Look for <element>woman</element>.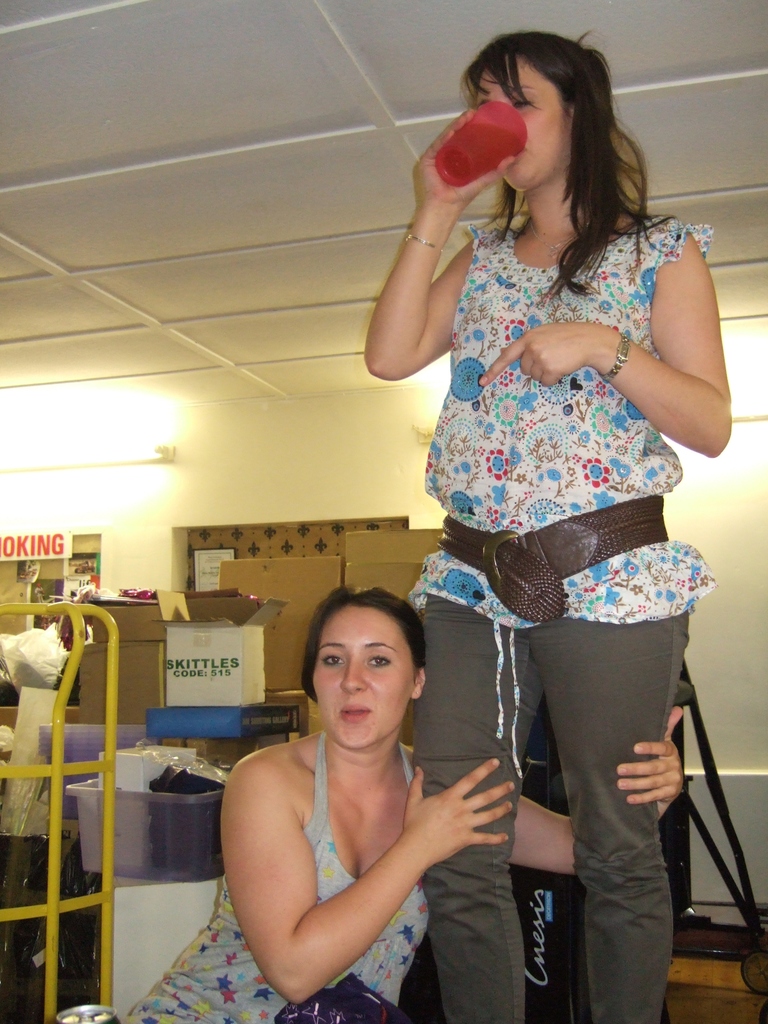
Found: box=[382, 3, 711, 1015].
